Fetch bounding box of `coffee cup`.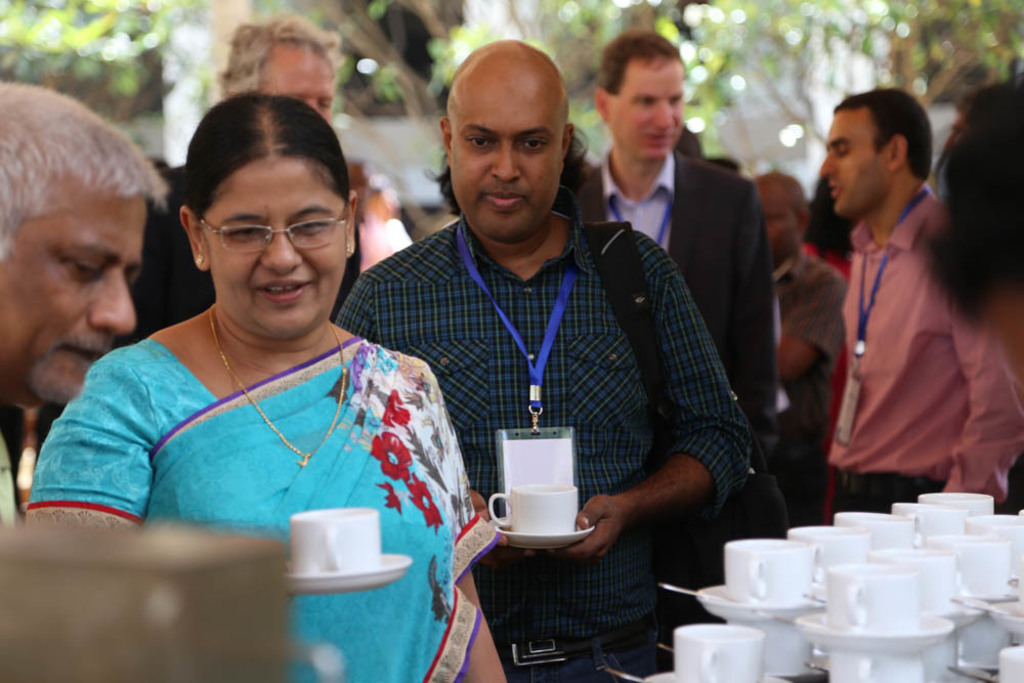
Bbox: 676, 623, 766, 682.
